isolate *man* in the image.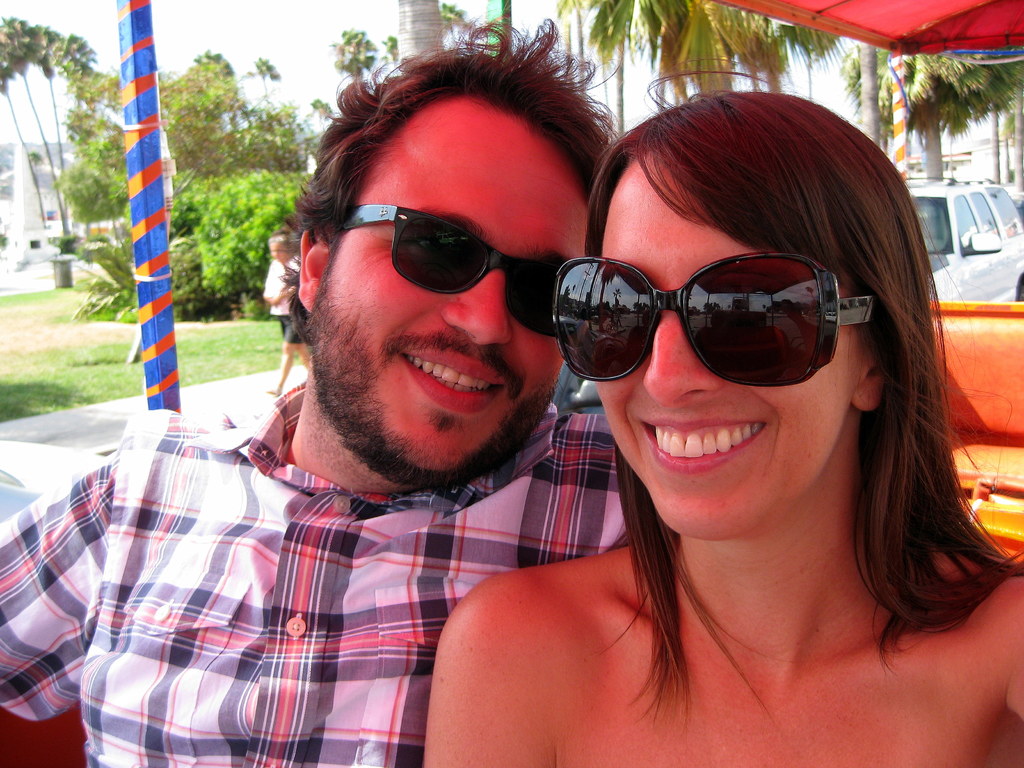
Isolated region: locate(0, 22, 611, 767).
